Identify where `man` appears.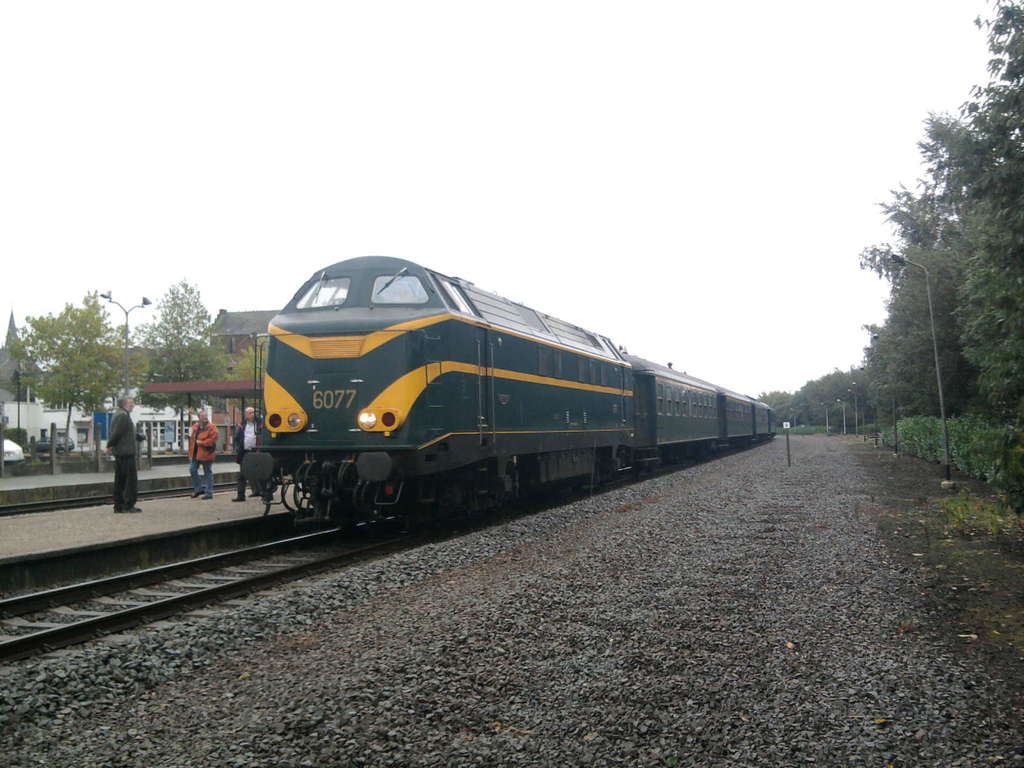
Appears at [228,403,268,511].
